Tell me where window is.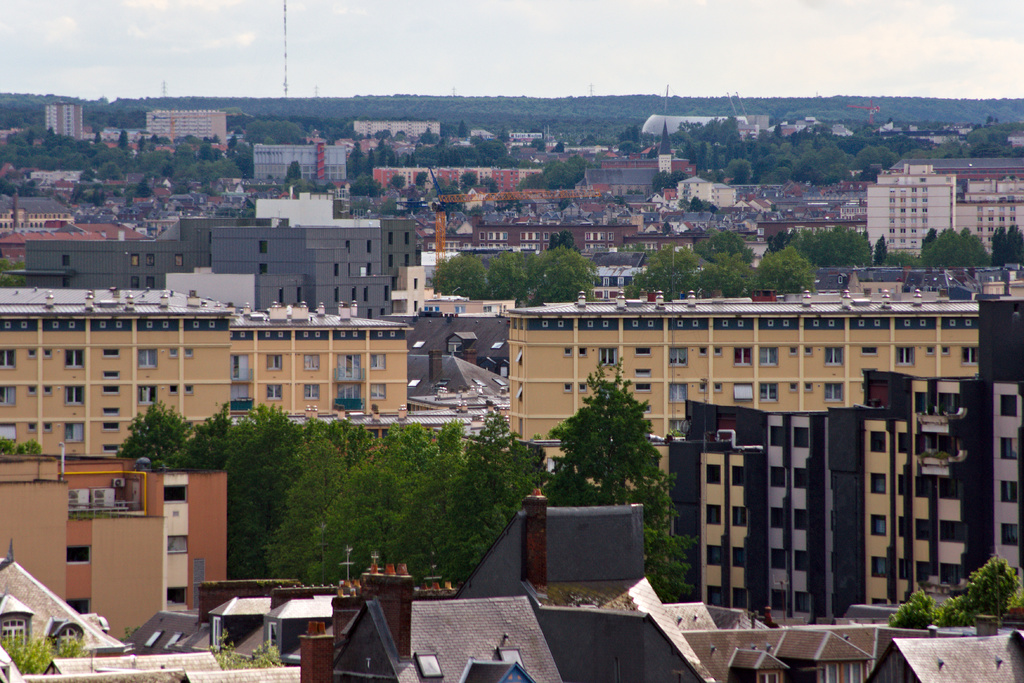
window is at locate(63, 347, 86, 370).
